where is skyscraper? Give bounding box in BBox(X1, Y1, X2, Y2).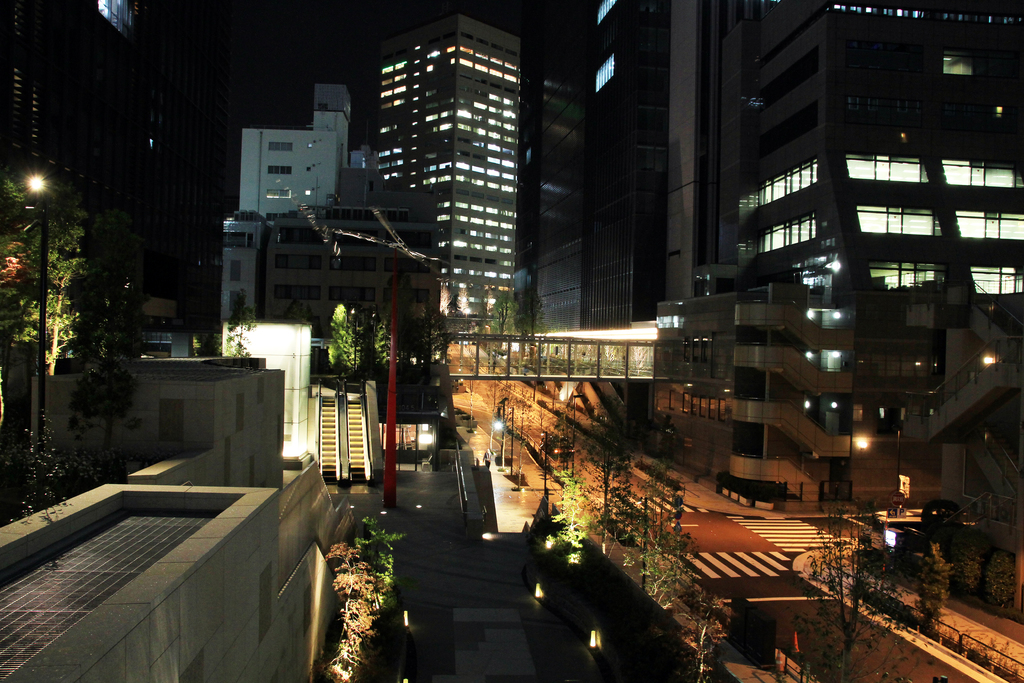
BBox(520, 0, 1023, 609).
